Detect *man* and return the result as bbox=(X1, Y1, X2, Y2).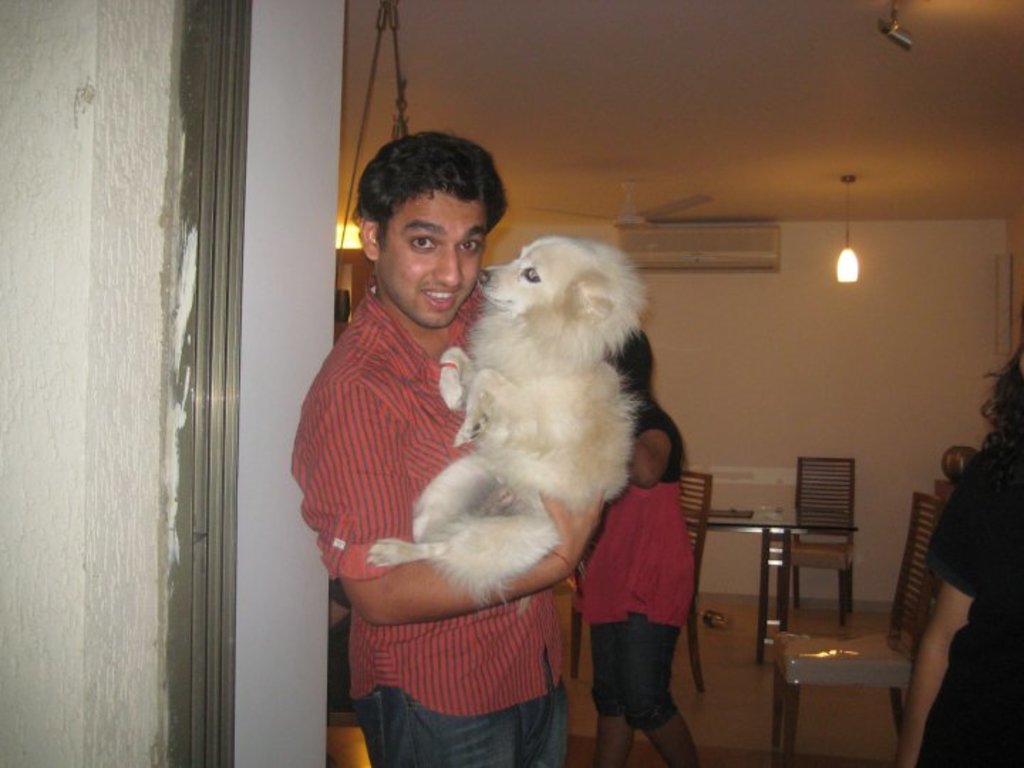
bbox=(290, 132, 603, 767).
